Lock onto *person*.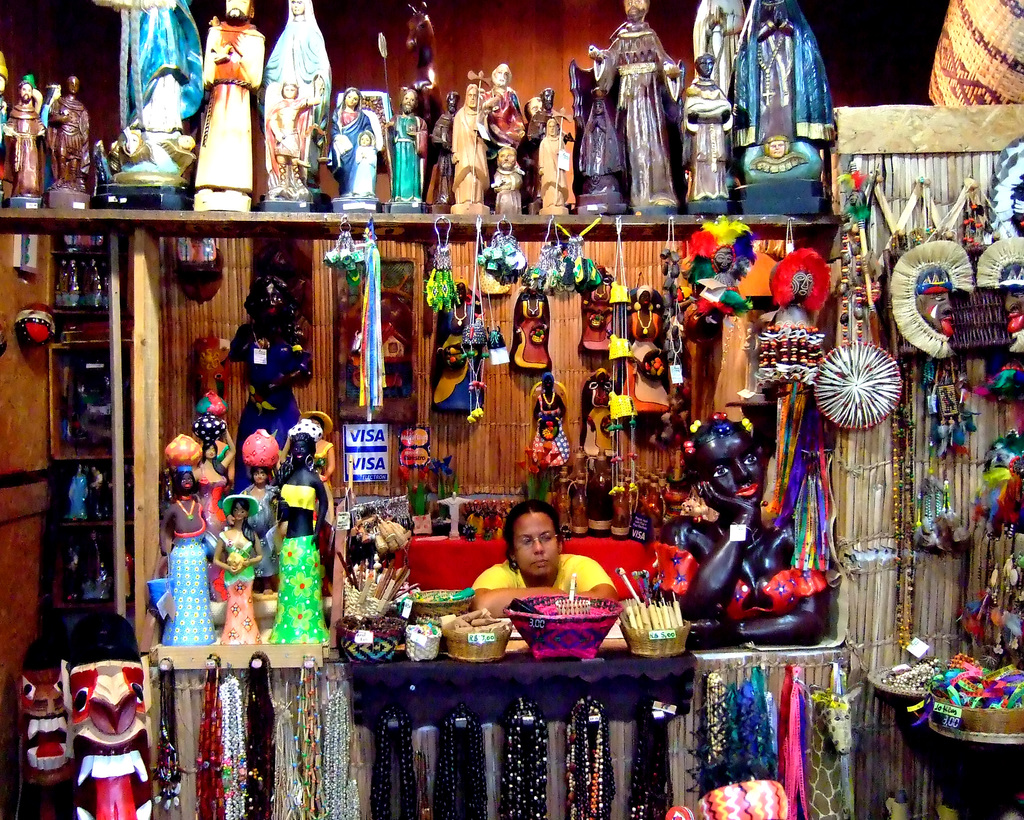
Locked: 487 69 520 149.
